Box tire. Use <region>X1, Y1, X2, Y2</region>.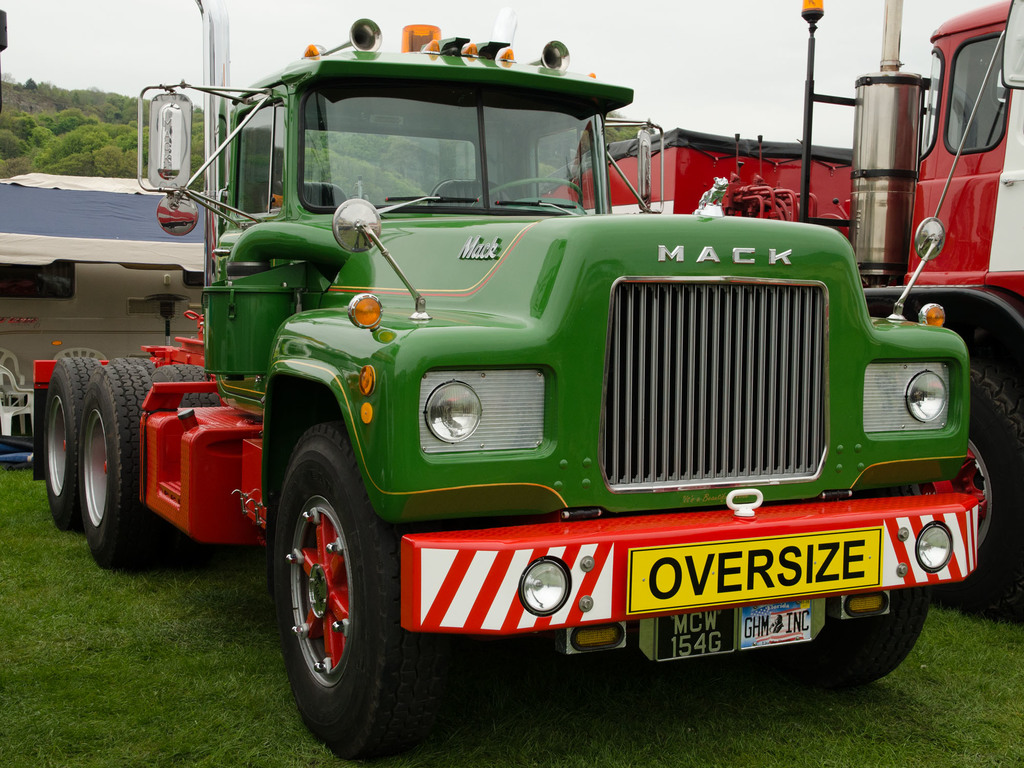
<region>265, 413, 397, 752</region>.
